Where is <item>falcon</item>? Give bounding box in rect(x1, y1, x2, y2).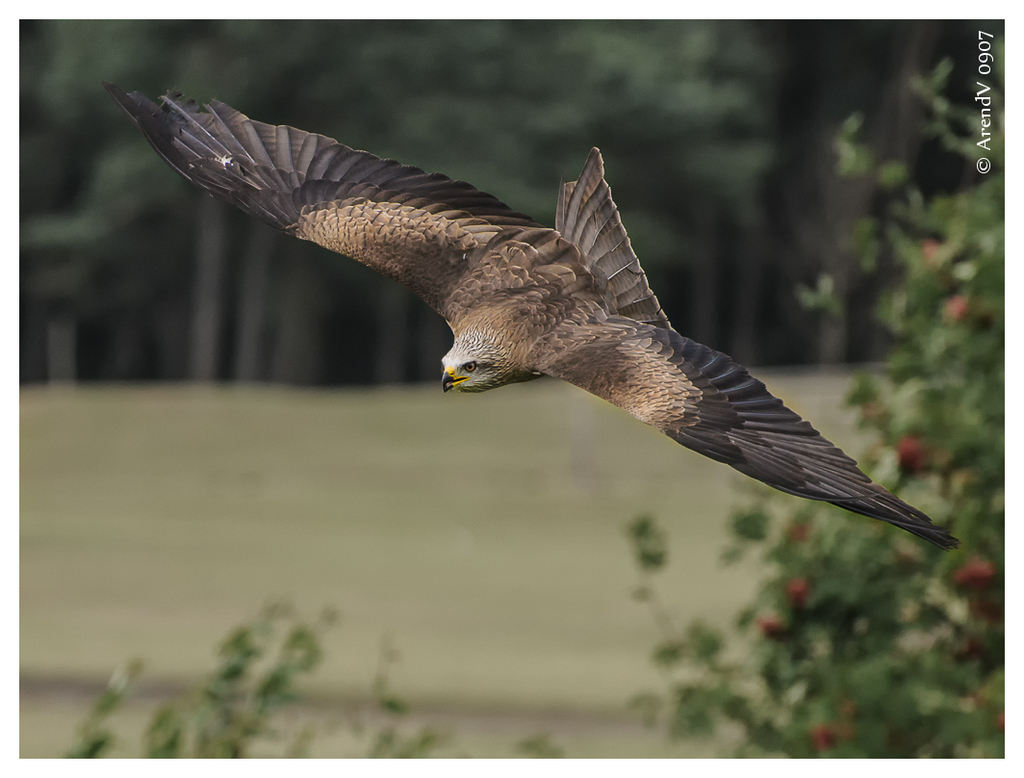
rect(96, 78, 960, 553).
